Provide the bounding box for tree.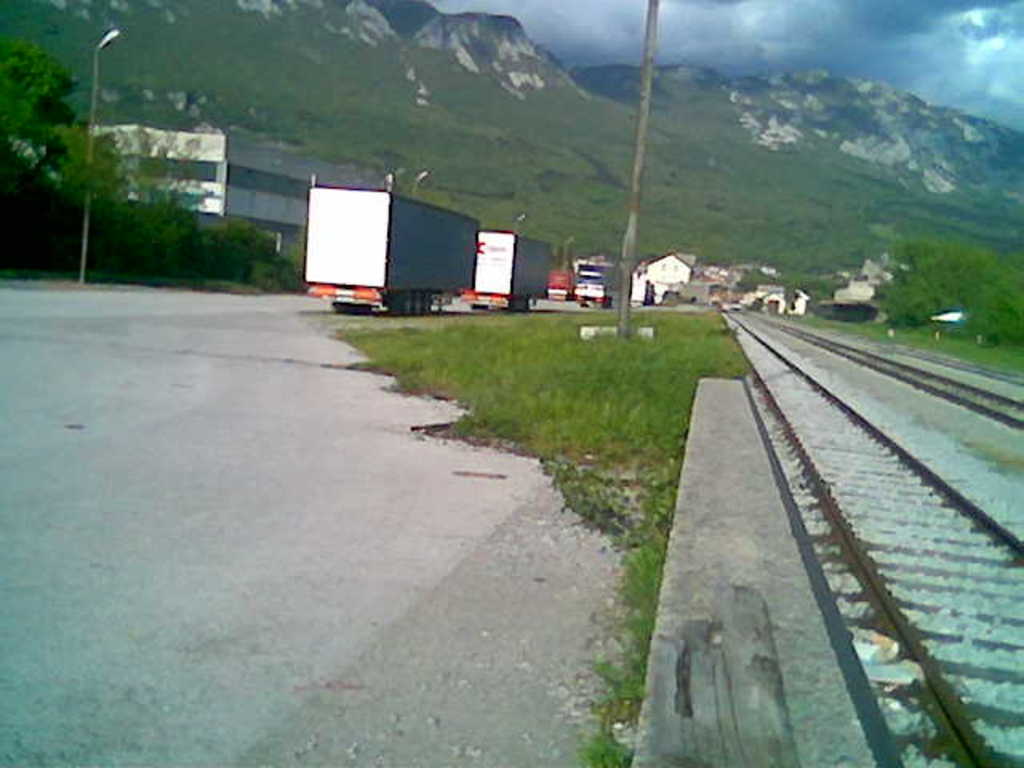
[left=208, top=224, right=286, bottom=269].
